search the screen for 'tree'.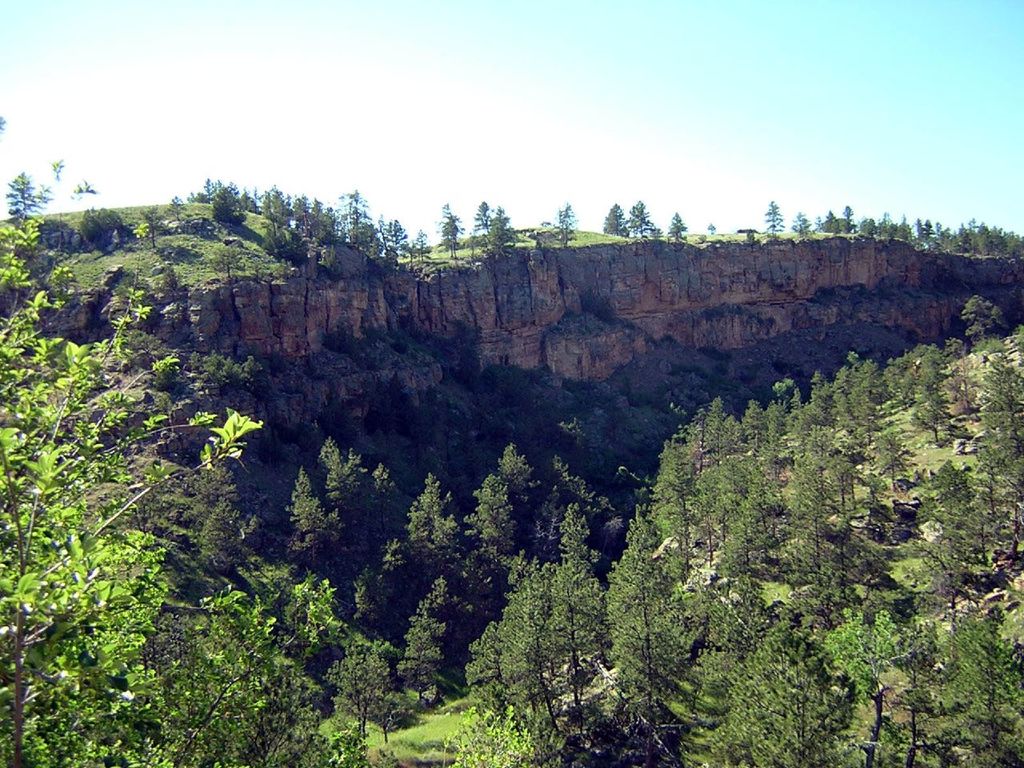
Found at [x1=665, y1=206, x2=693, y2=242].
